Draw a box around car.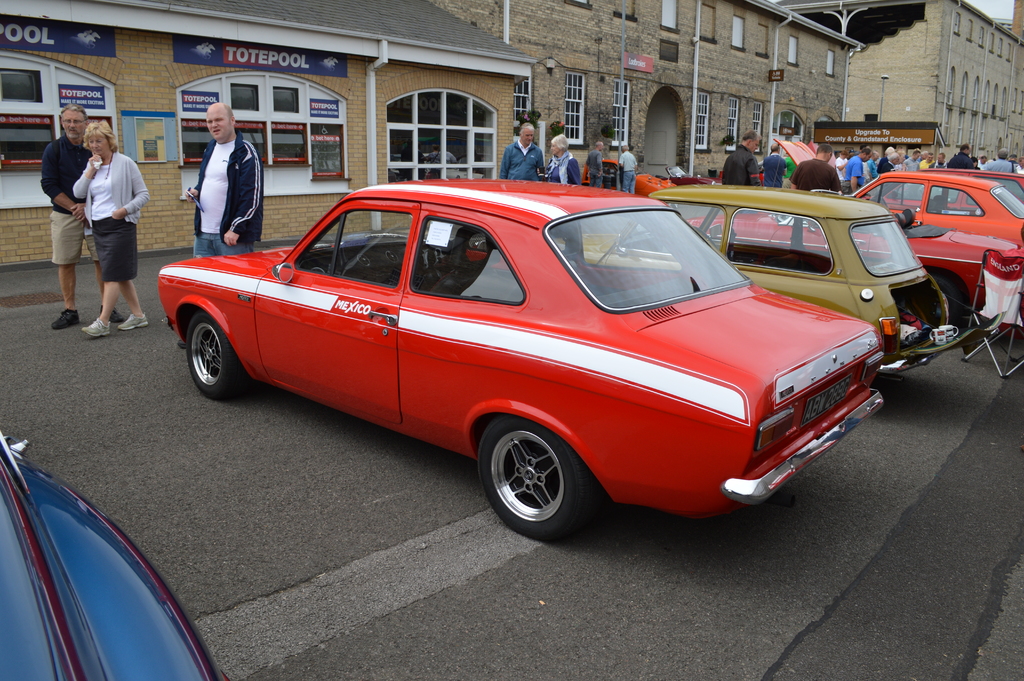
(838,167,1022,248).
